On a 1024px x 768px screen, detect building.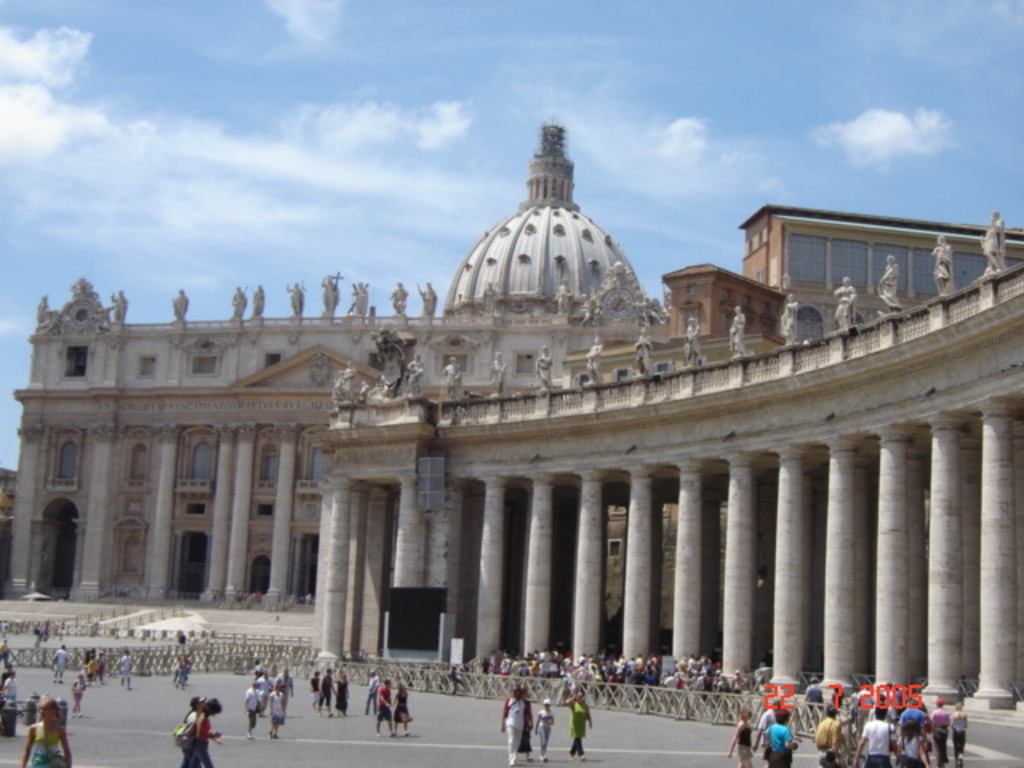
[x1=0, y1=266, x2=451, y2=682].
